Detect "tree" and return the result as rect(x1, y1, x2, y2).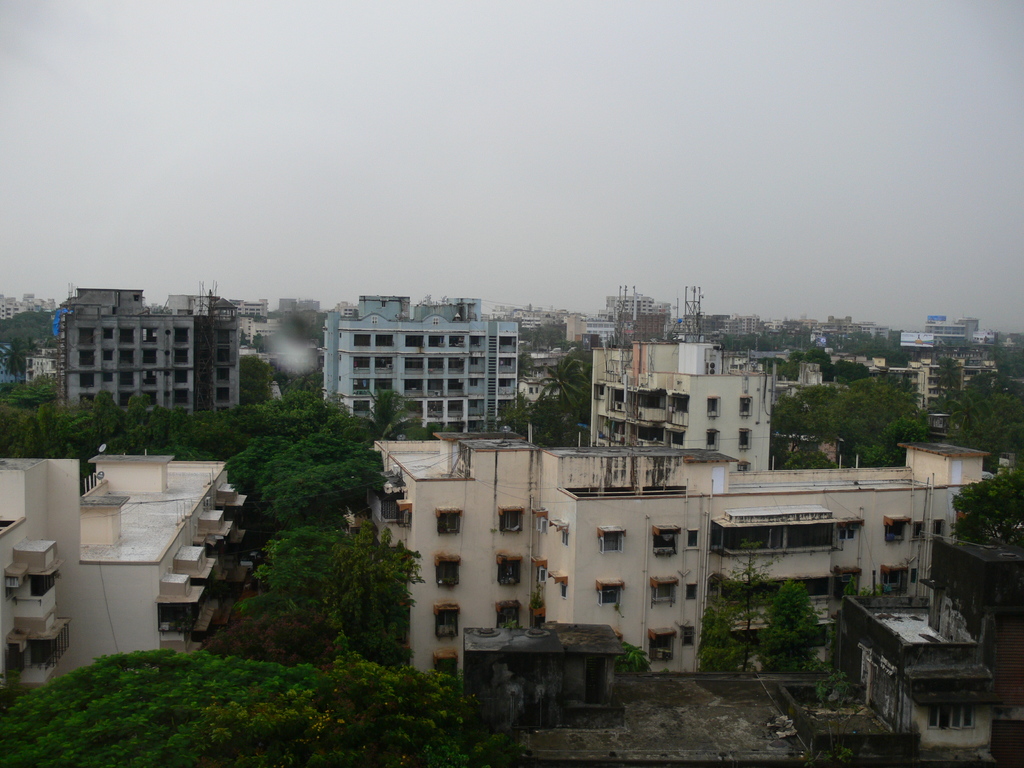
rect(0, 408, 60, 472).
